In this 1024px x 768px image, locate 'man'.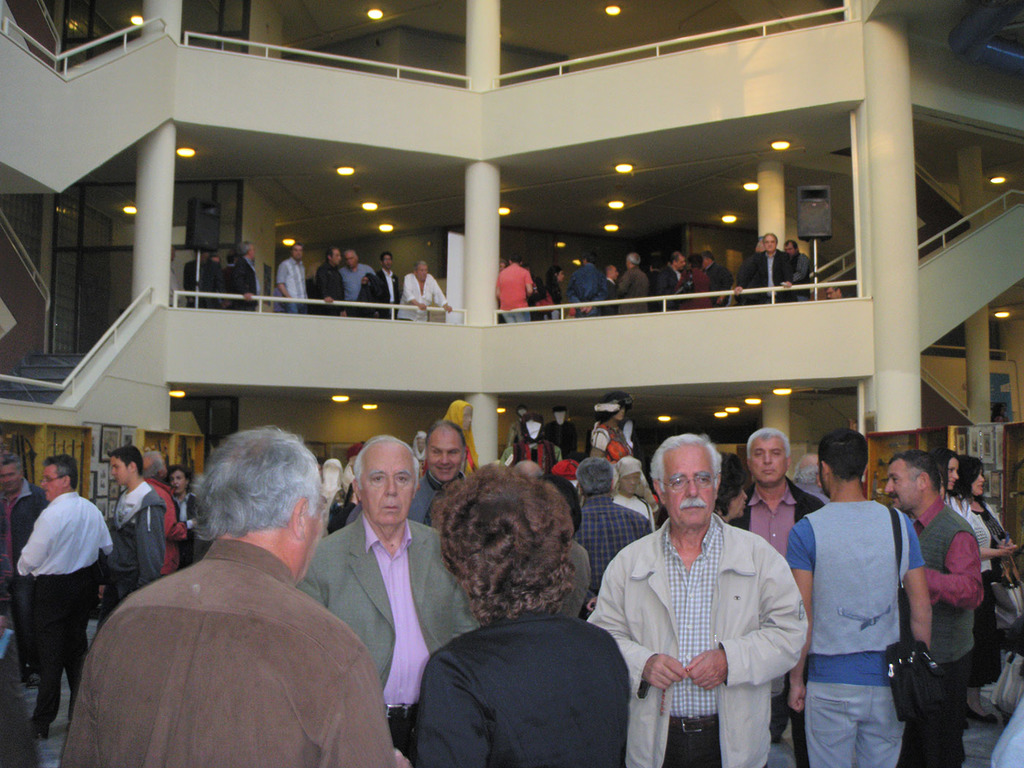
Bounding box: [x1=363, y1=253, x2=404, y2=323].
